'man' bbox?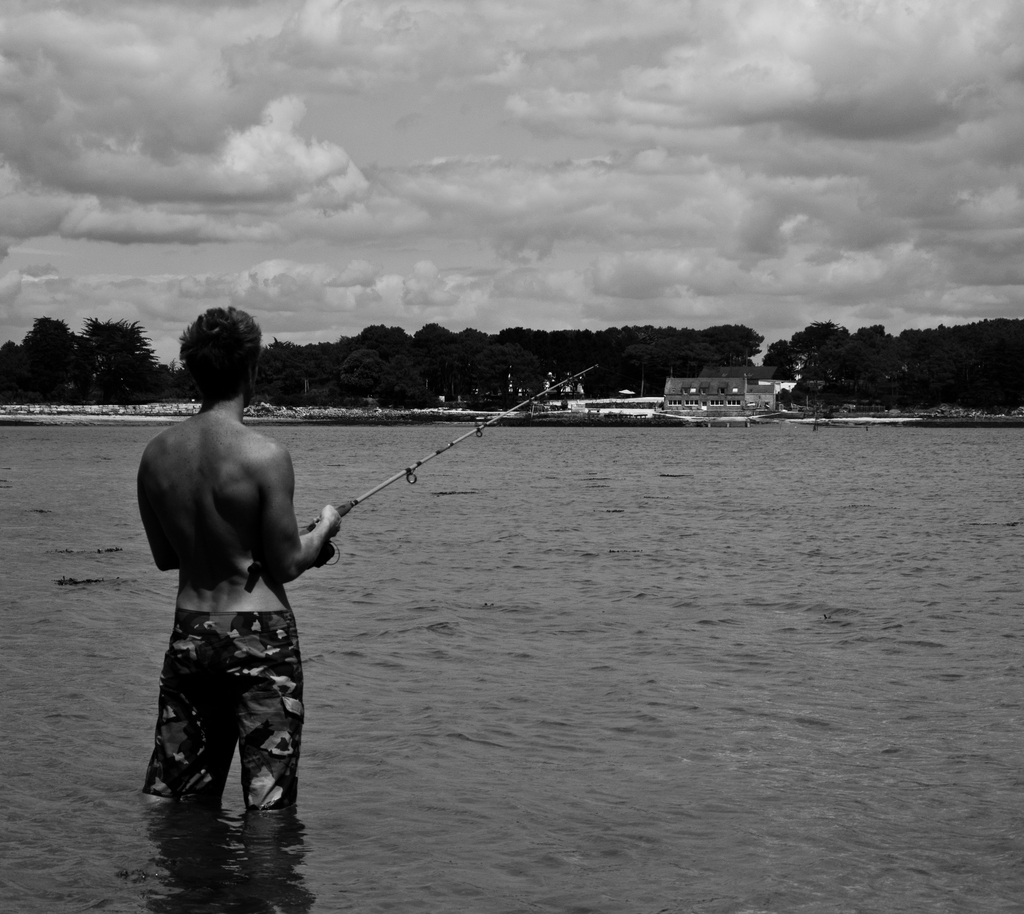
{"left": 122, "top": 289, "right": 386, "bottom": 836}
